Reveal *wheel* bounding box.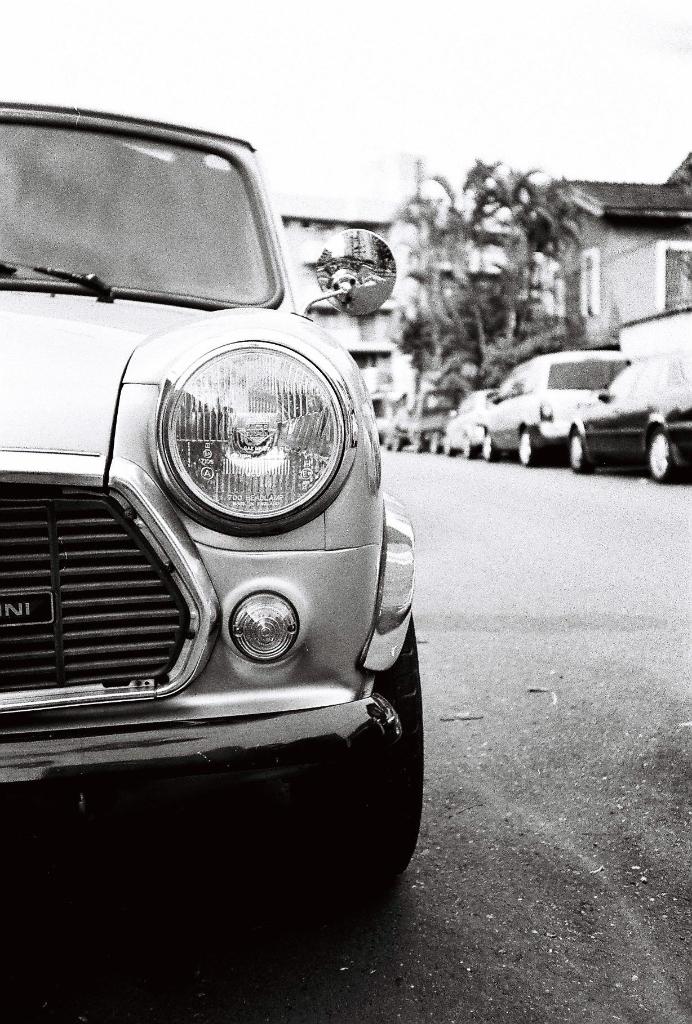
Revealed: [482,431,500,460].
